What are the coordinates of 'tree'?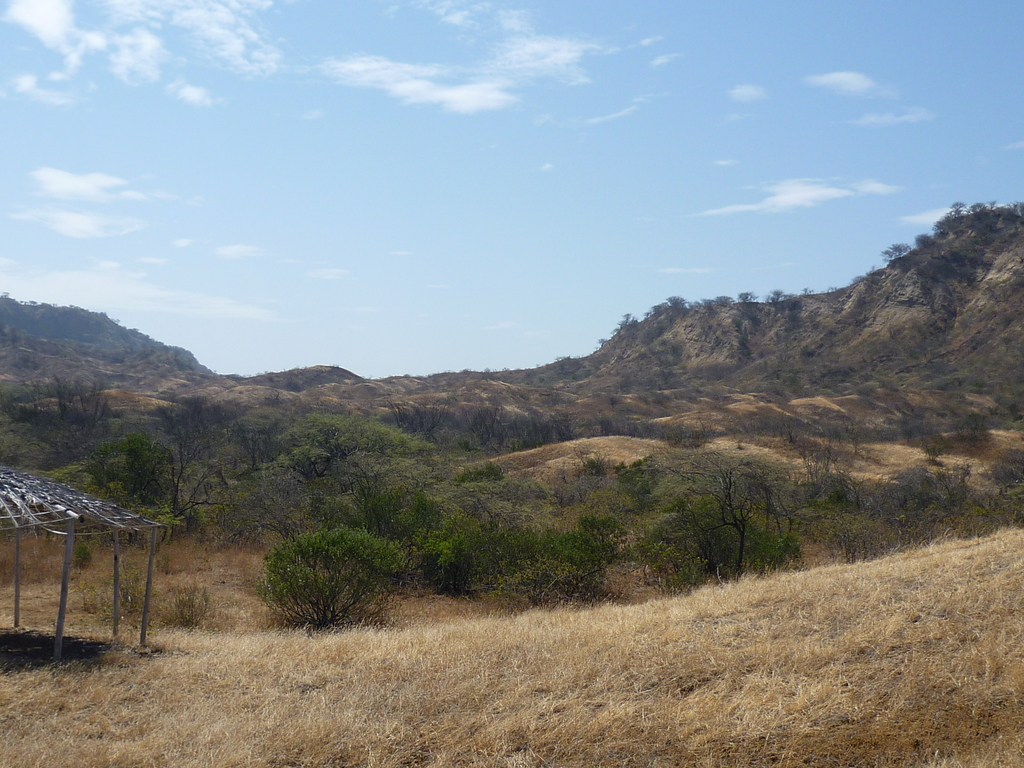
Rect(643, 435, 795, 581).
